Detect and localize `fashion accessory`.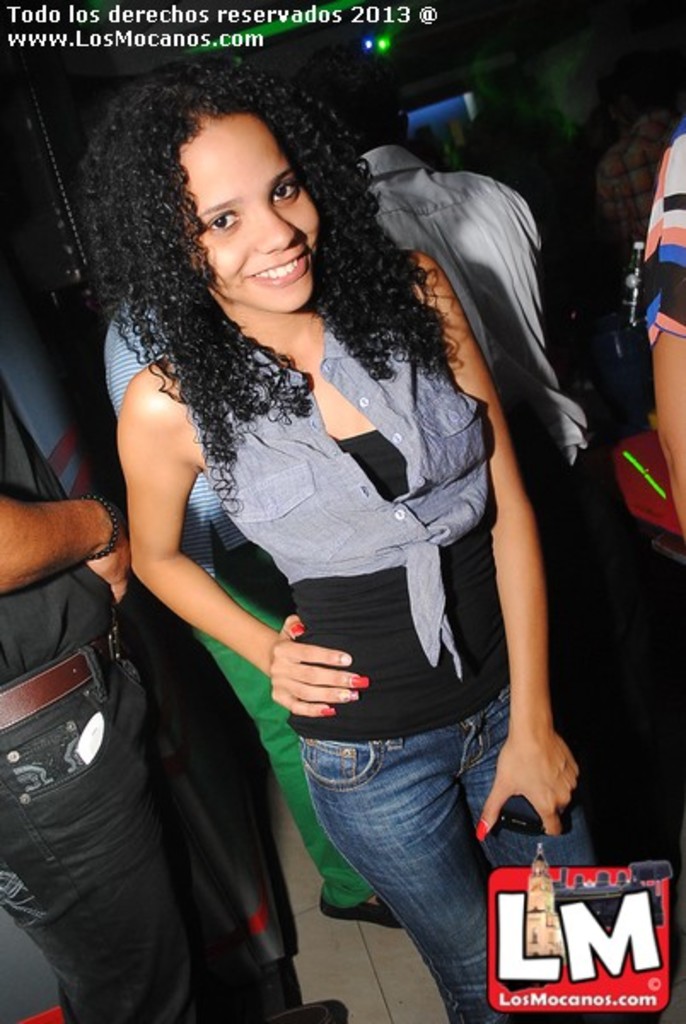
Localized at BBox(478, 821, 485, 841).
